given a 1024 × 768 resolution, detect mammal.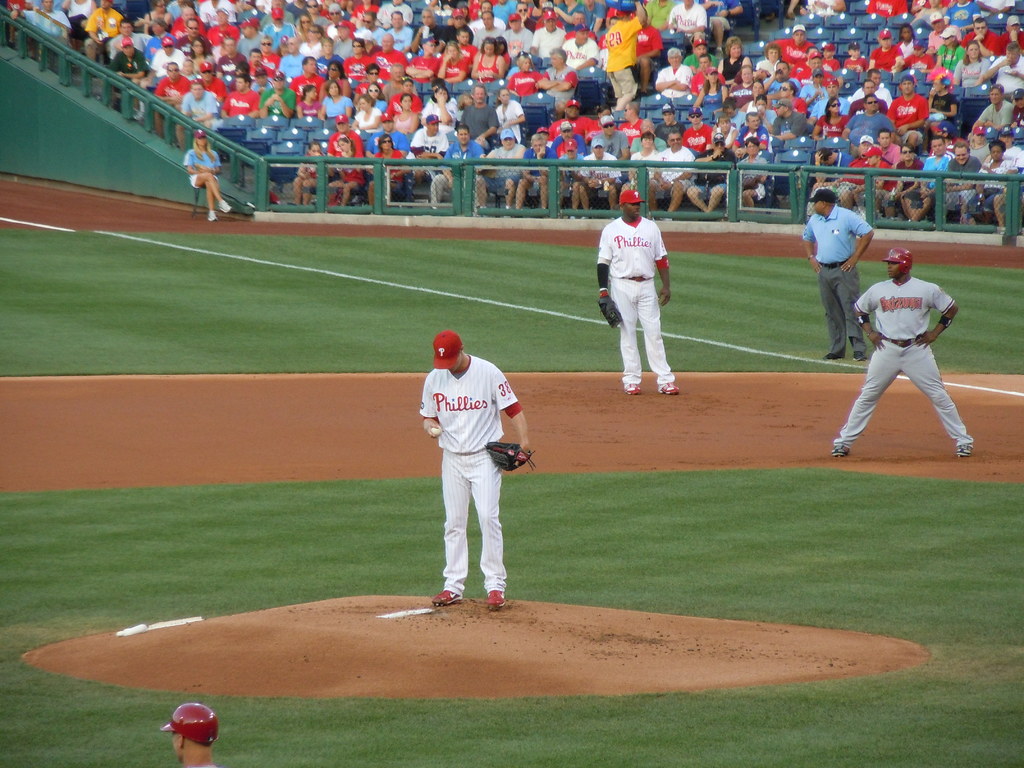
(left=593, top=182, right=677, bottom=394).
